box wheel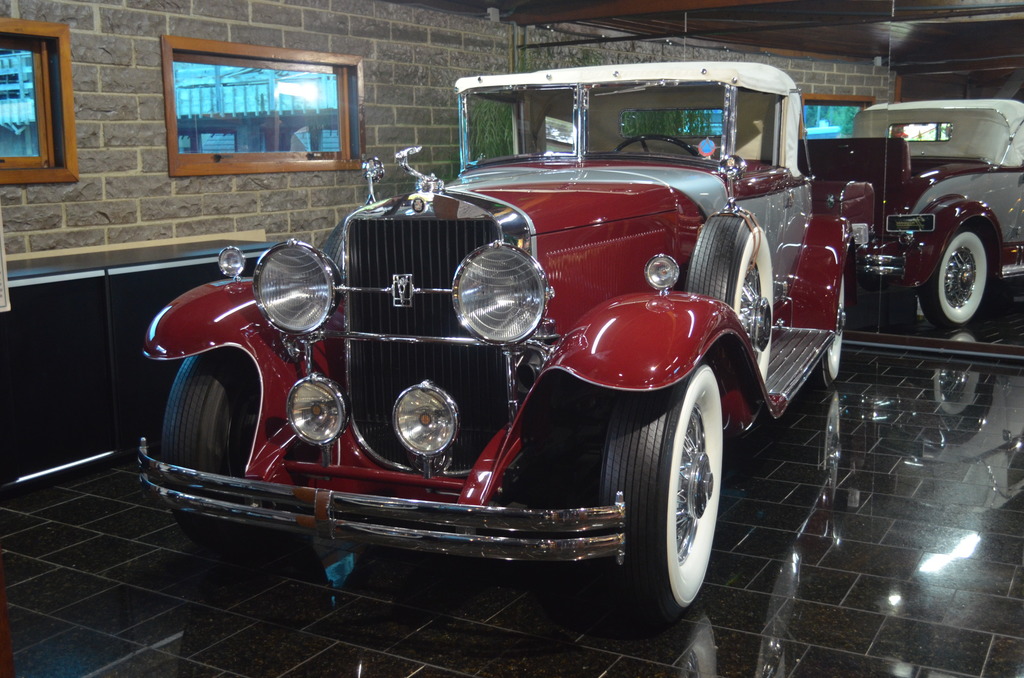
675/213/776/385
